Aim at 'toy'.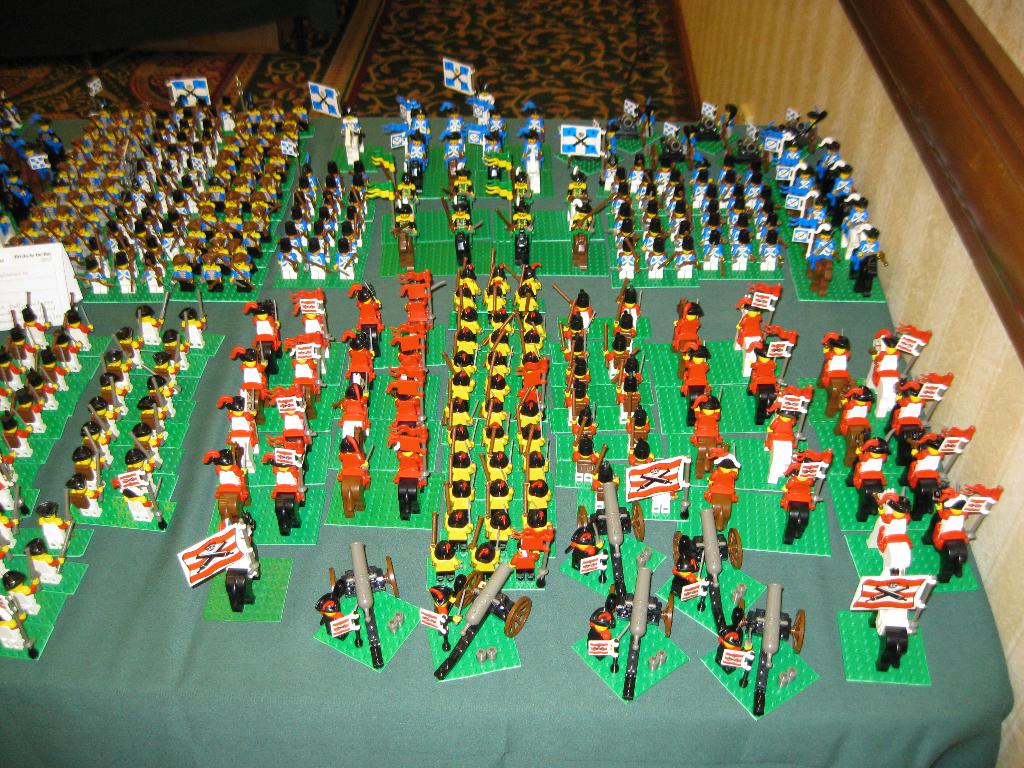
Aimed at region(344, 280, 382, 358).
